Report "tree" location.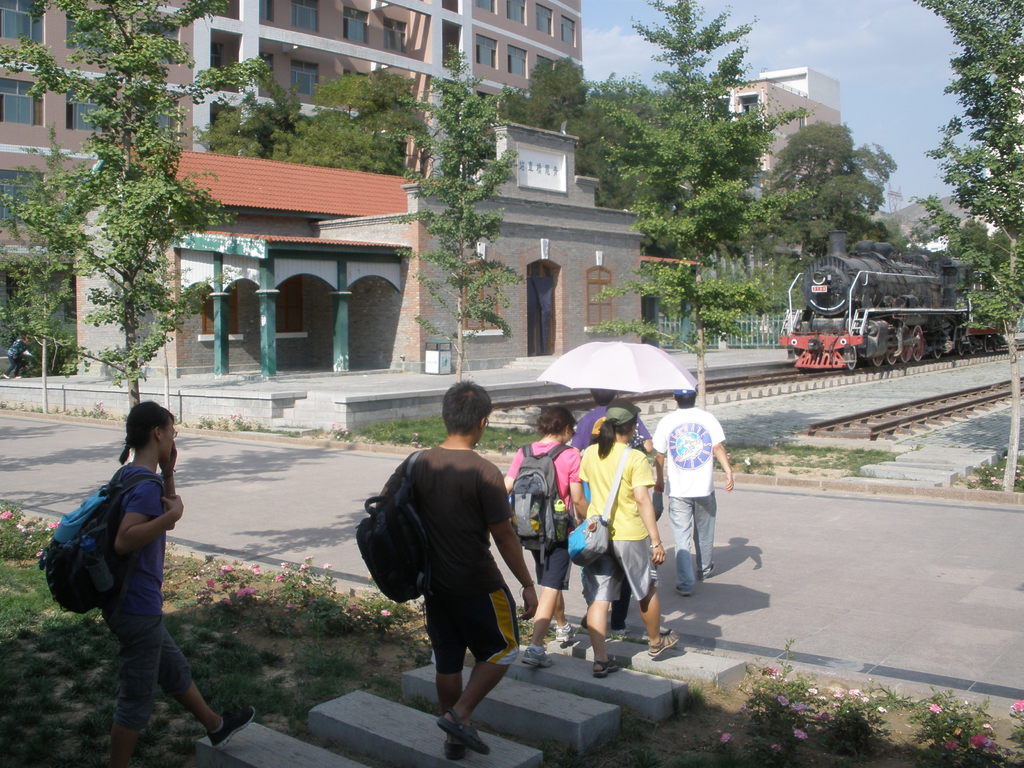
Report: <bbox>758, 109, 906, 286</bbox>.
